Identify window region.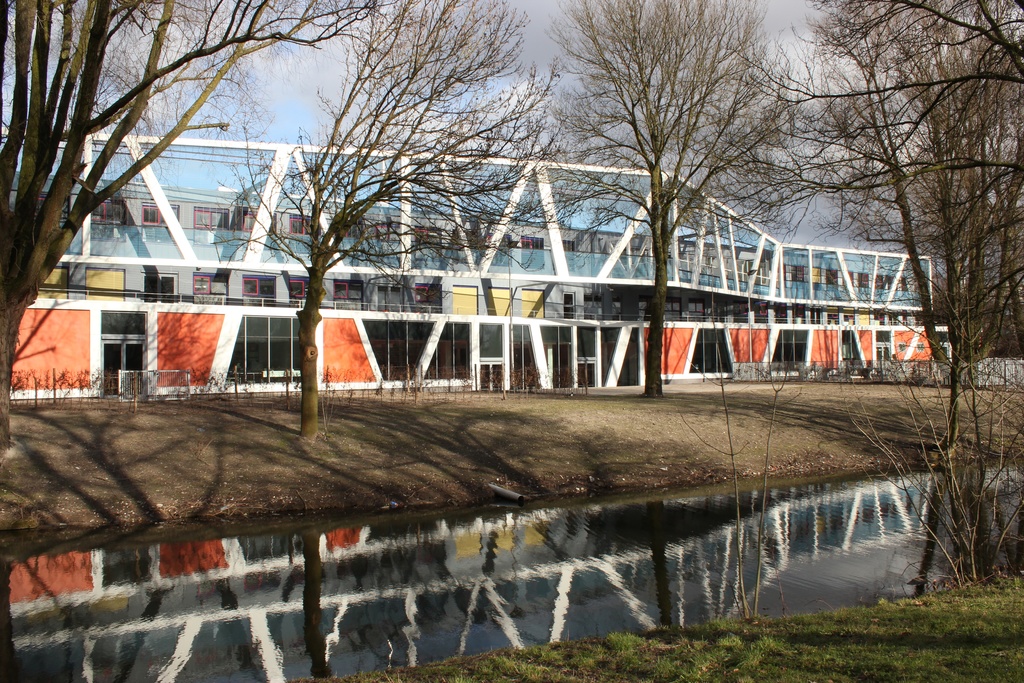
Region: detection(861, 272, 882, 293).
